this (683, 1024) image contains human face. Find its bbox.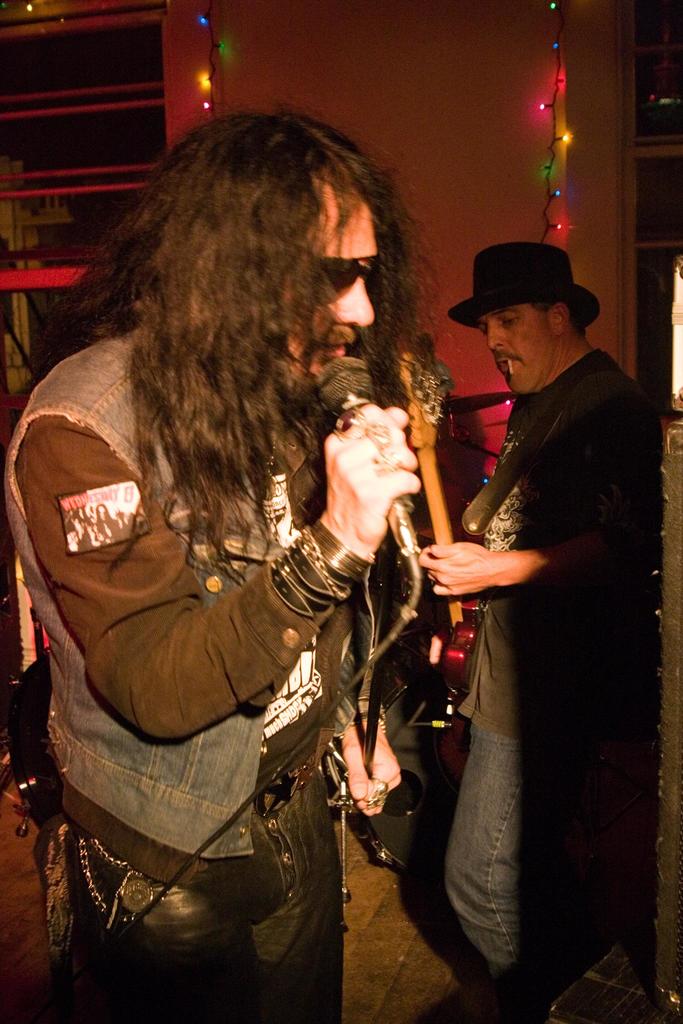
(479,301,554,389).
